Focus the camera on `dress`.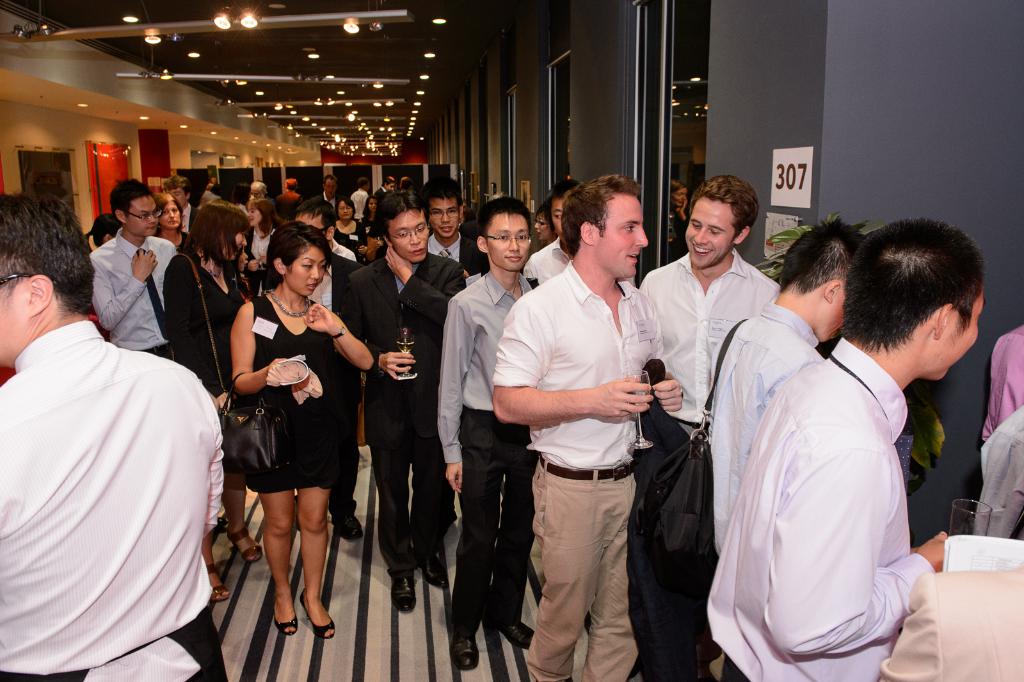
Focus region: select_region(329, 217, 367, 316).
